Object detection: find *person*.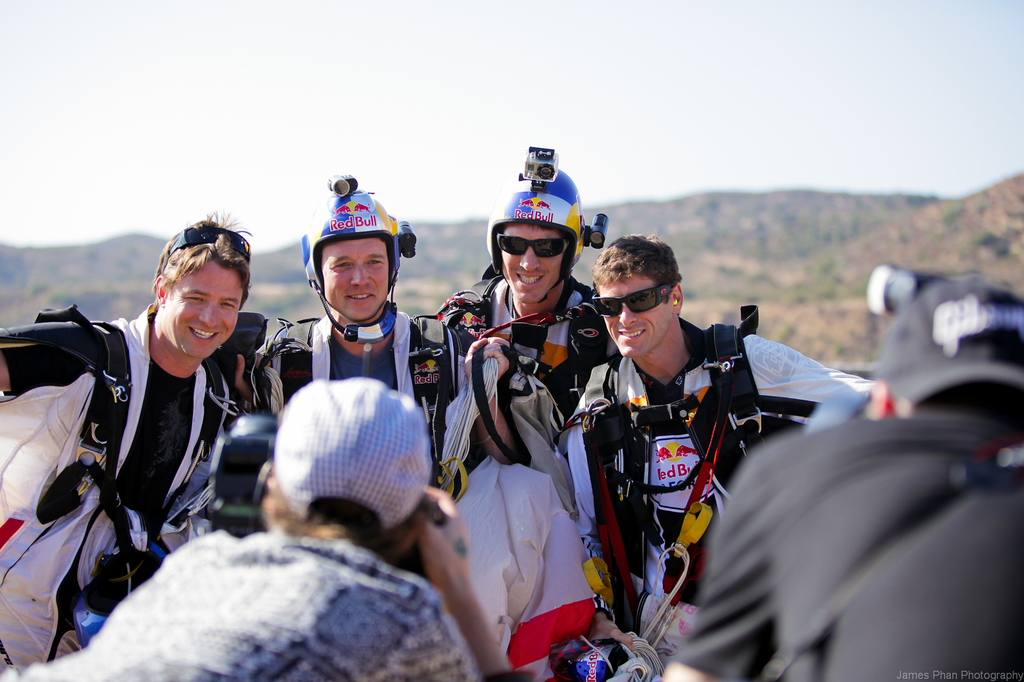
(x1=436, y1=143, x2=621, y2=420).
